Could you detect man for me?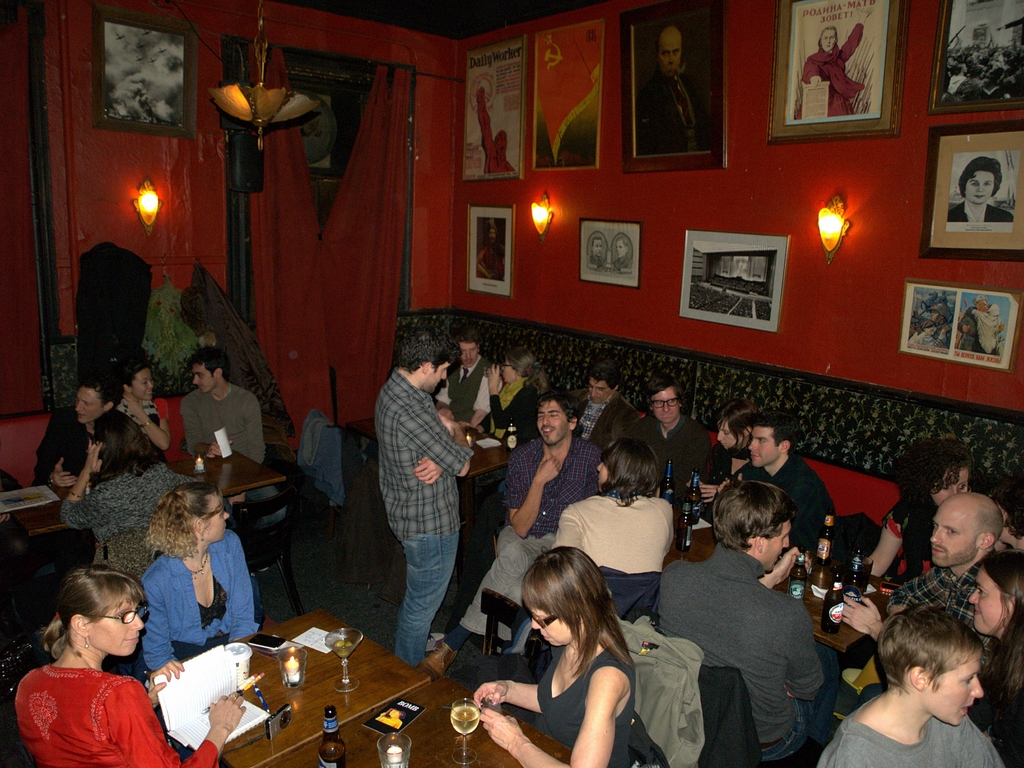
Detection result: 845,487,1002,626.
